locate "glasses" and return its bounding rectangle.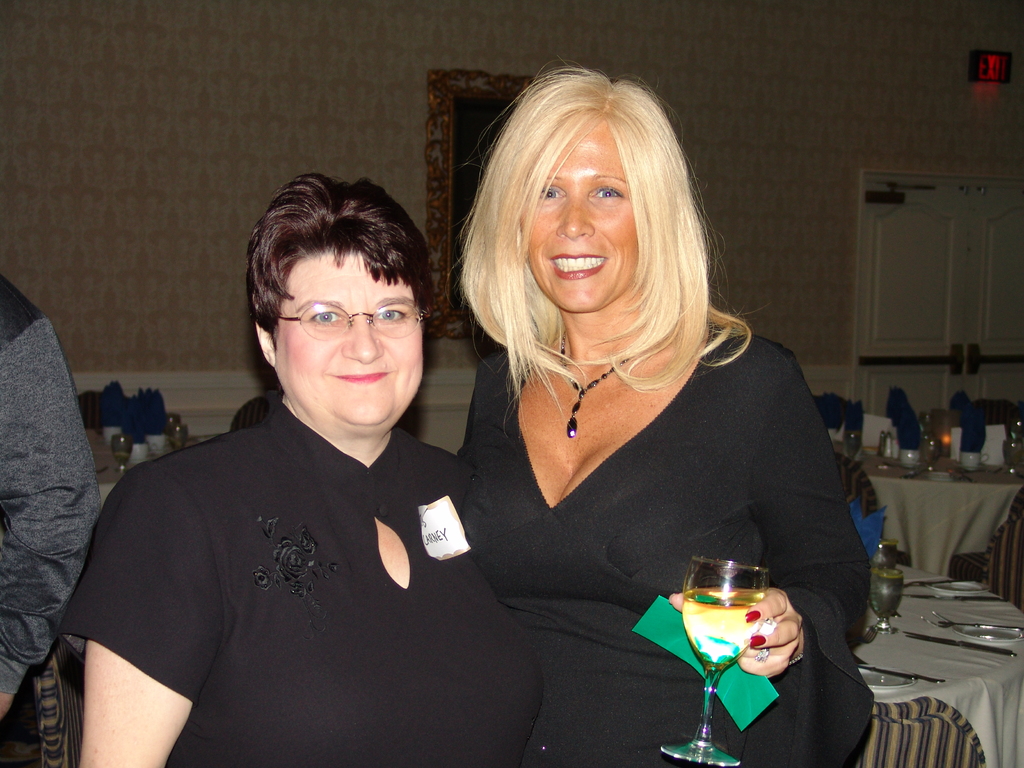
{"left": 268, "top": 302, "right": 434, "bottom": 344}.
